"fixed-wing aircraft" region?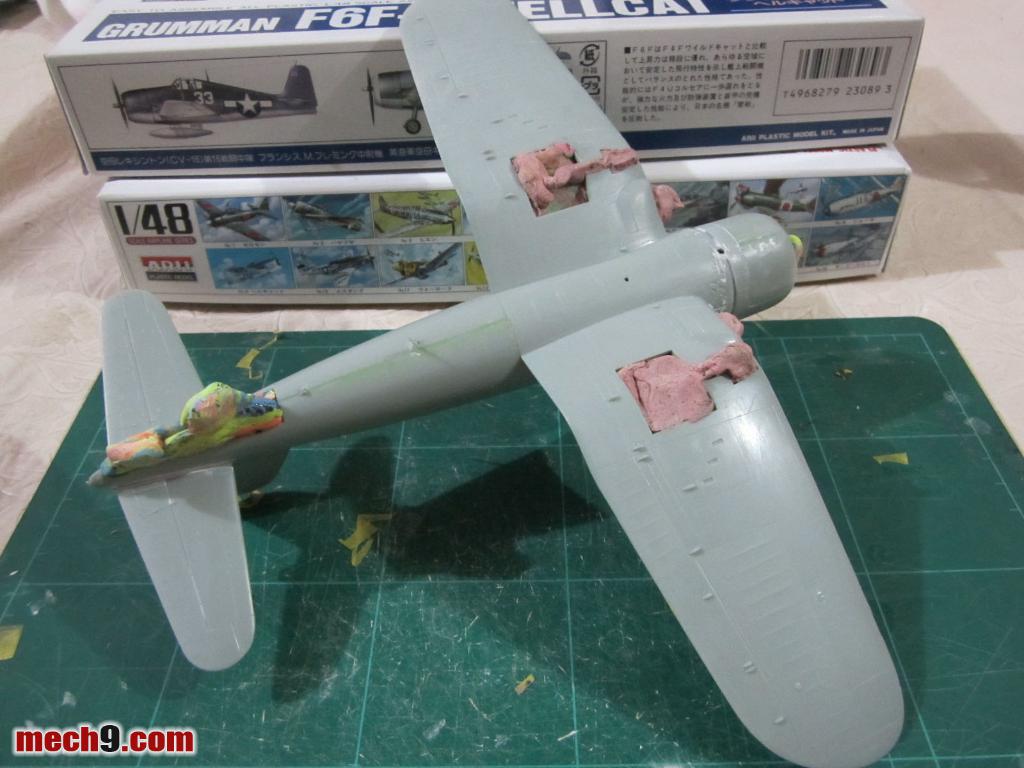
219 252 282 285
